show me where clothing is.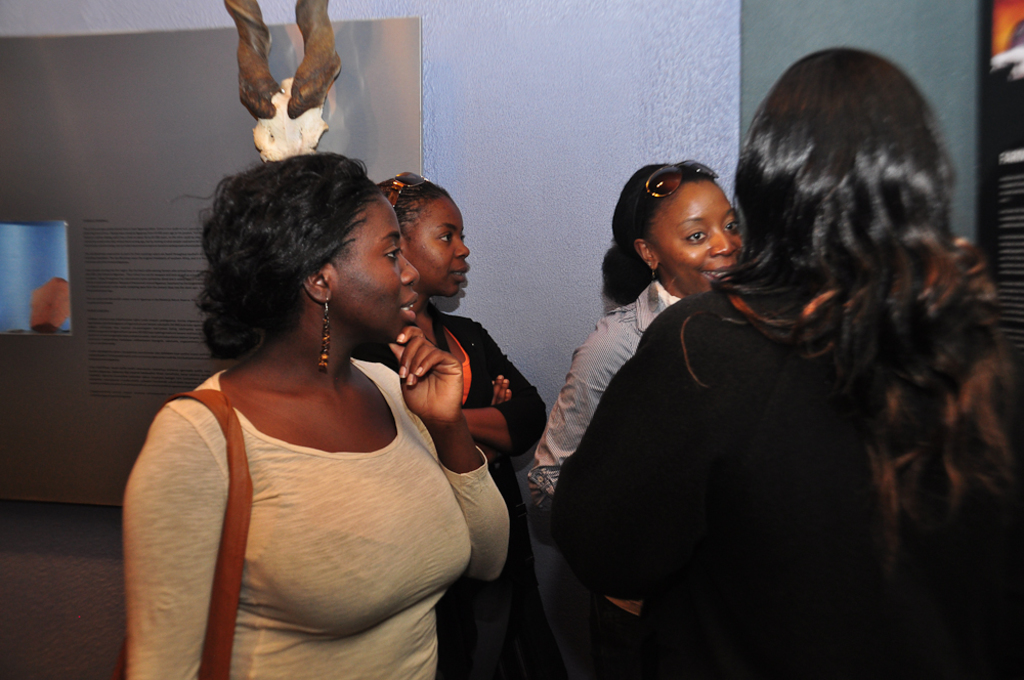
clothing is at <bbox>542, 213, 929, 666</bbox>.
